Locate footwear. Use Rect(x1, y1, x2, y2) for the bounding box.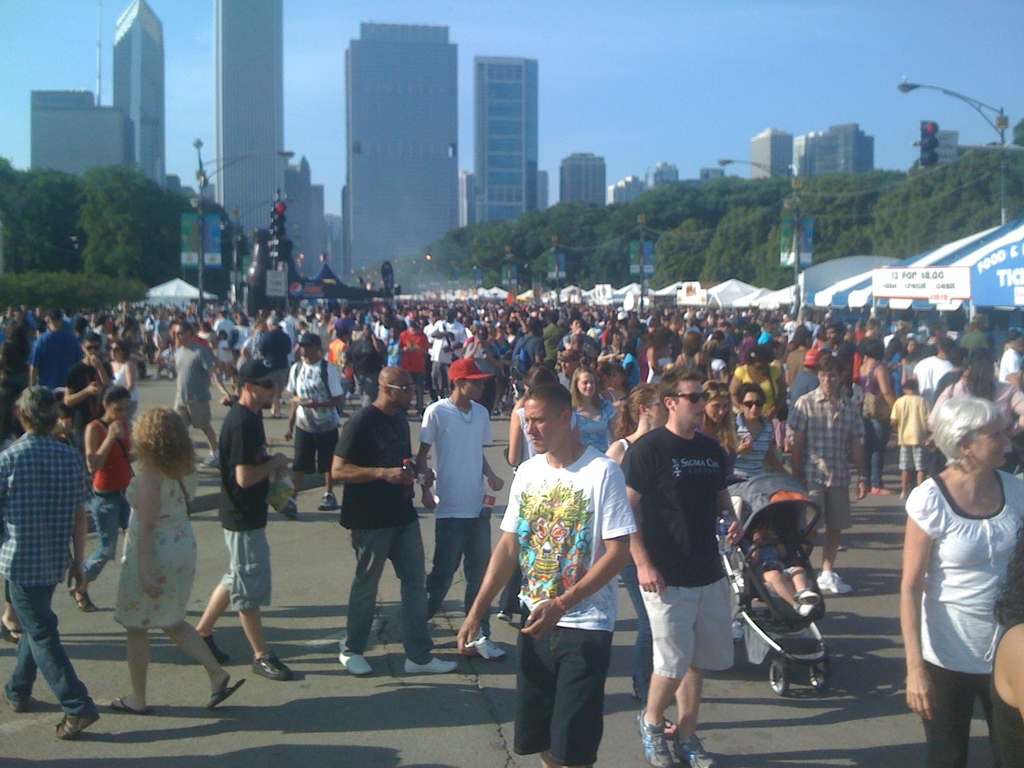
Rect(337, 652, 373, 673).
